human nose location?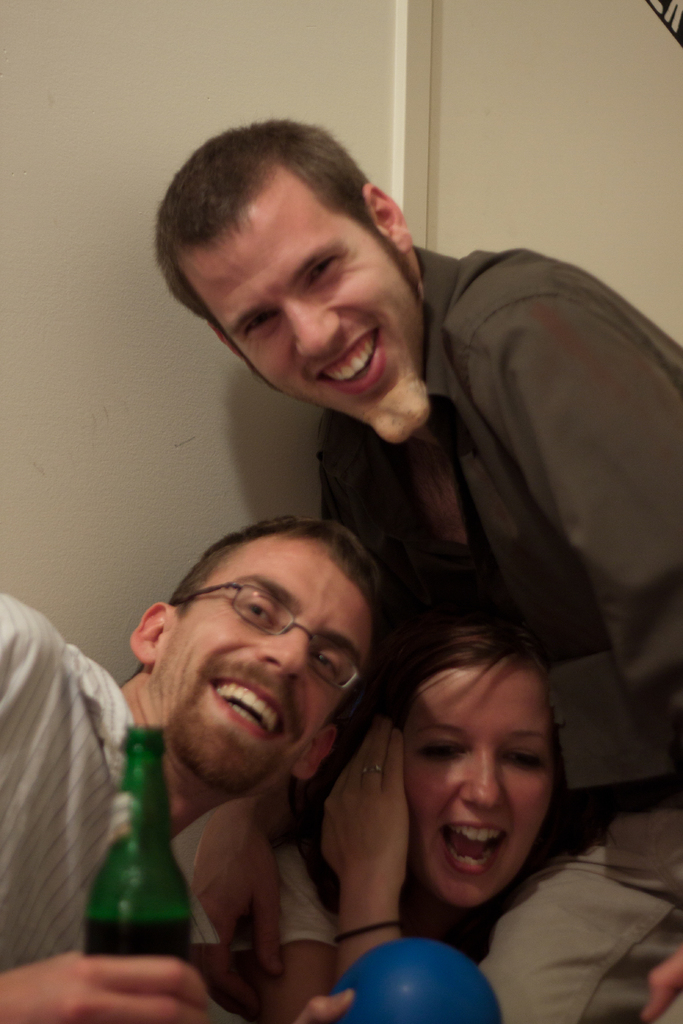
left=281, top=292, right=346, bottom=359
